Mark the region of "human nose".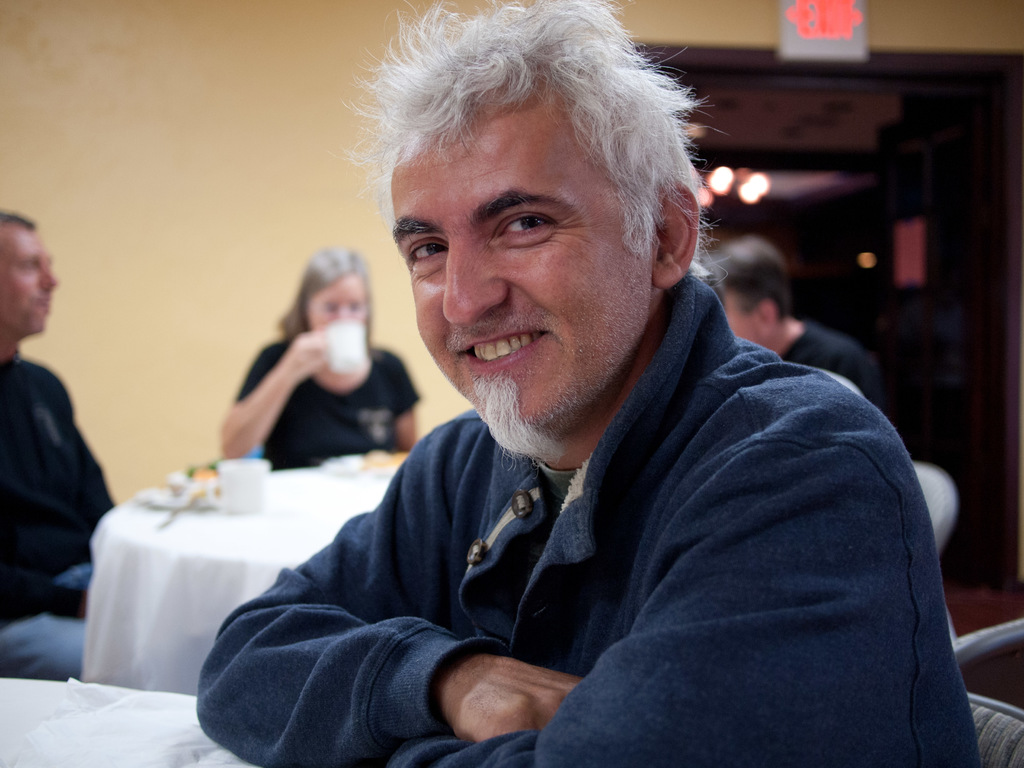
Region: pyautogui.locateOnScreen(434, 228, 506, 330).
